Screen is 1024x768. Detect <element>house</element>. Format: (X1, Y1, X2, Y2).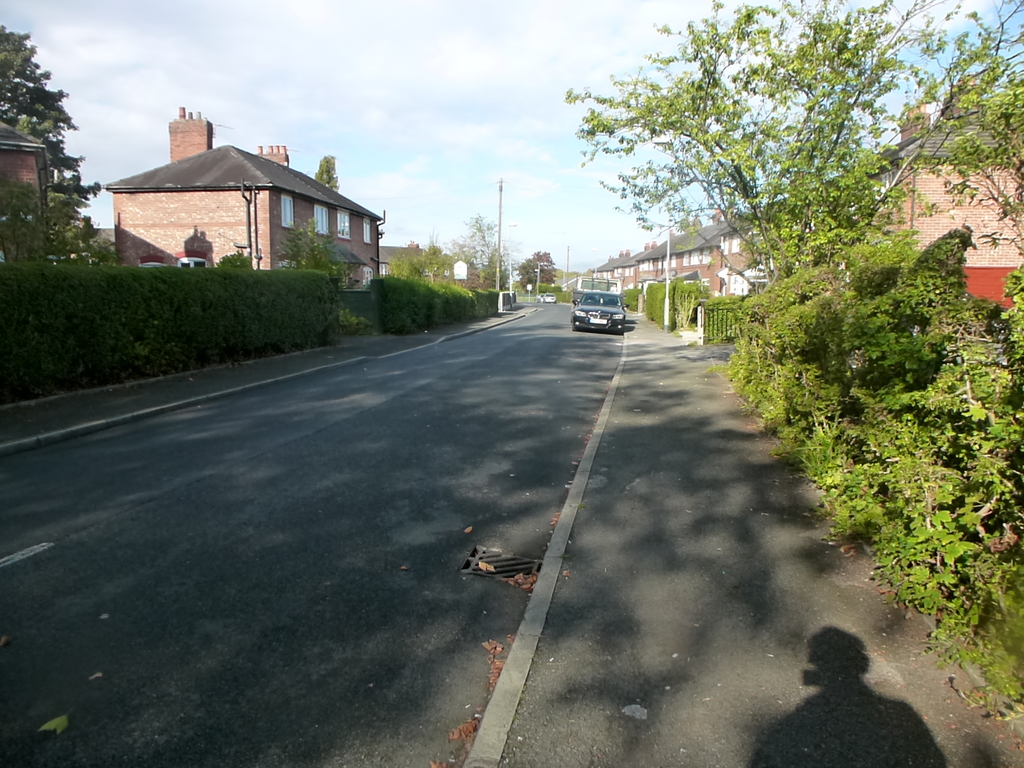
(0, 111, 56, 261).
